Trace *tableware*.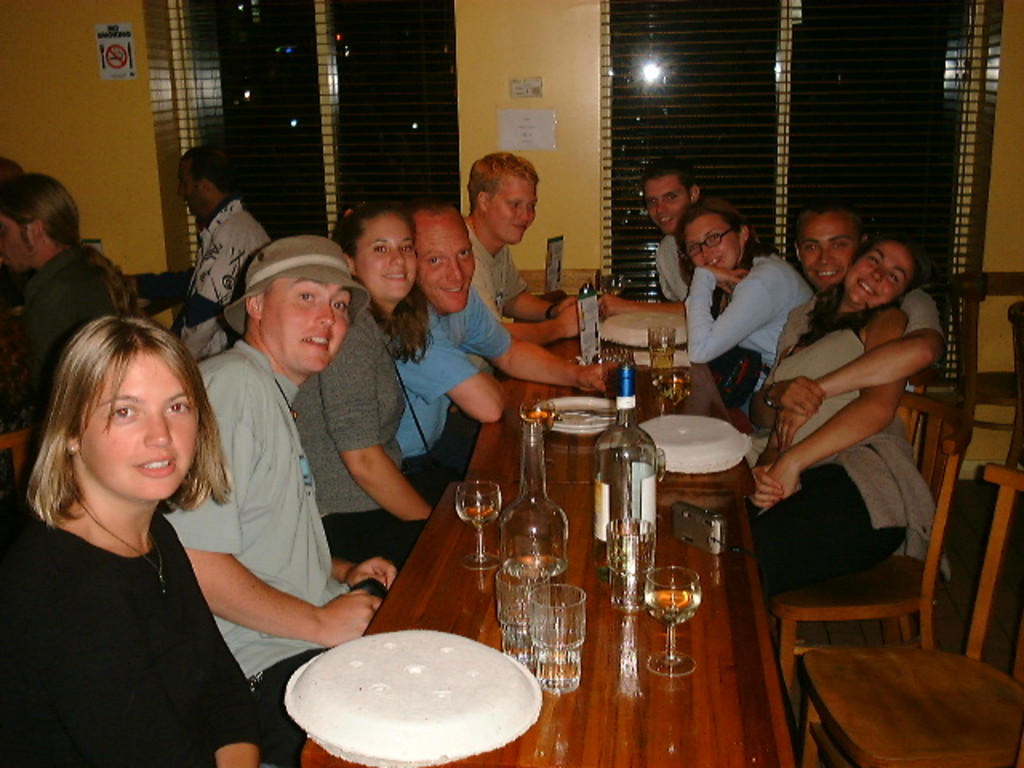
Traced to [left=642, top=448, right=666, bottom=515].
